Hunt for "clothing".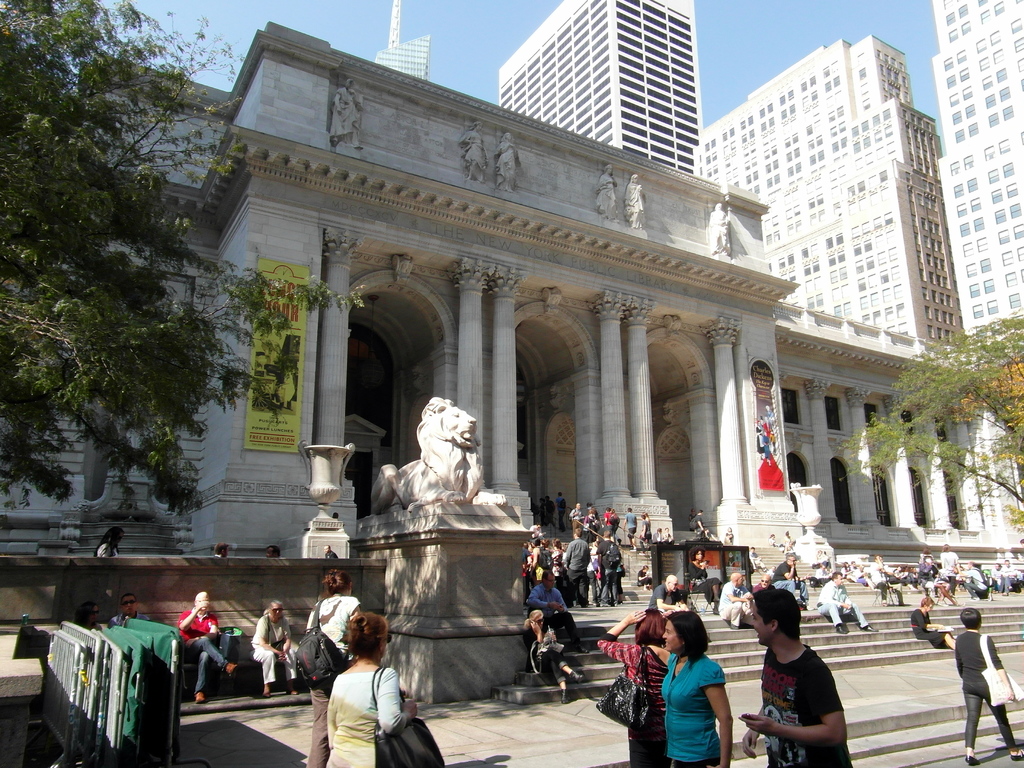
Hunted down at box(817, 566, 827, 580).
